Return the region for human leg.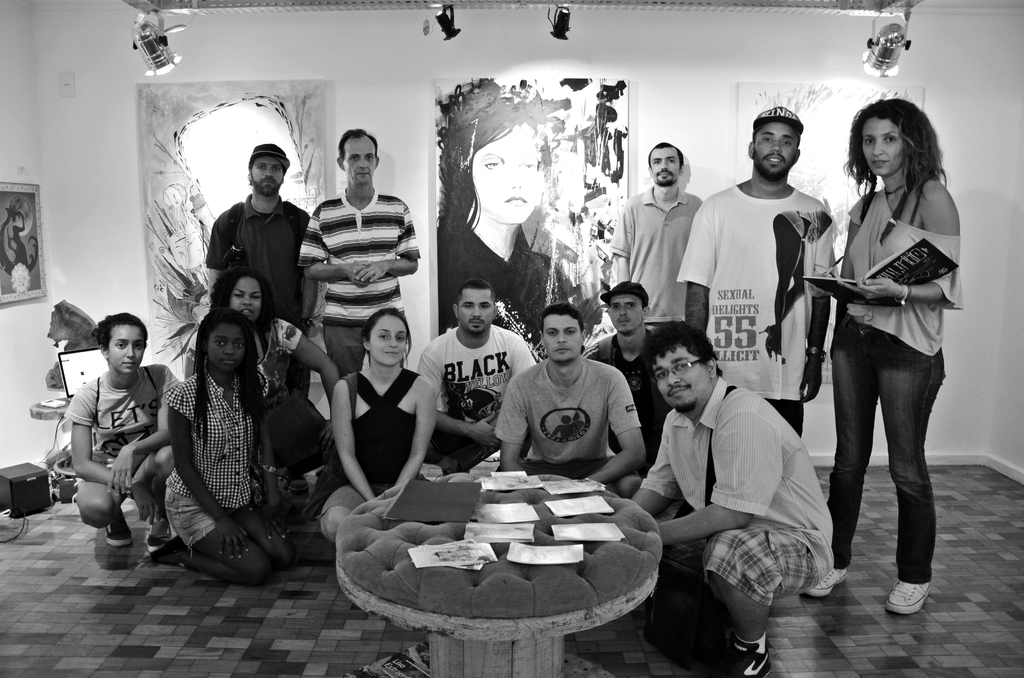
(x1=711, y1=548, x2=811, y2=677).
